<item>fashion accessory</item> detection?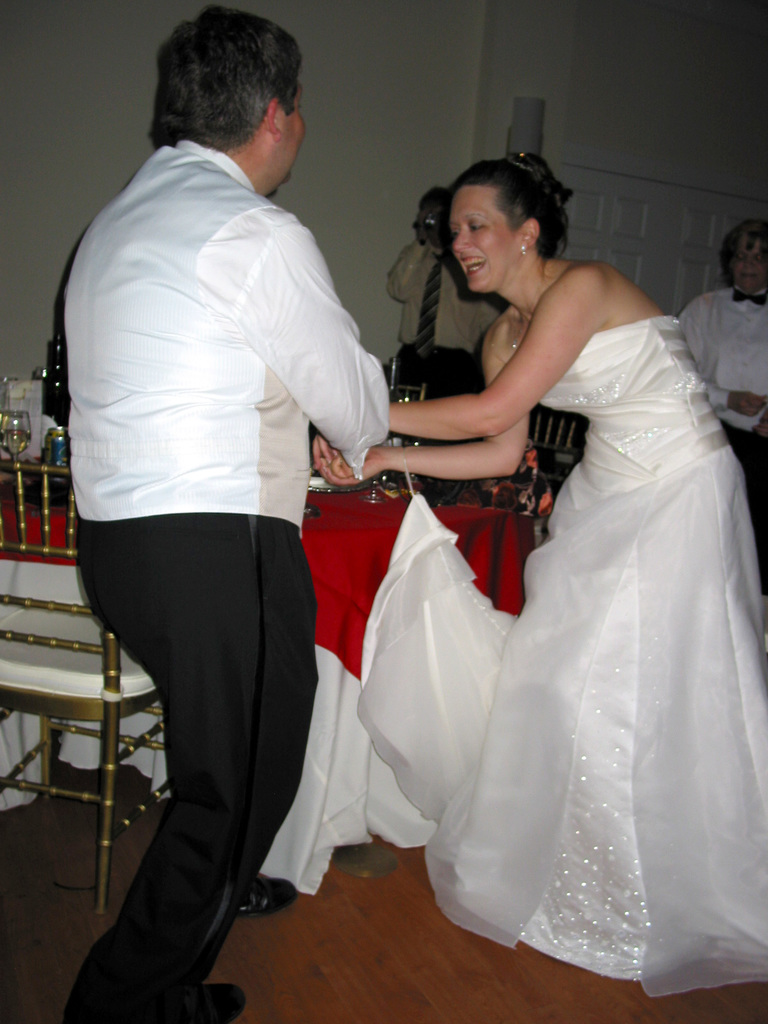
rect(513, 264, 548, 348)
